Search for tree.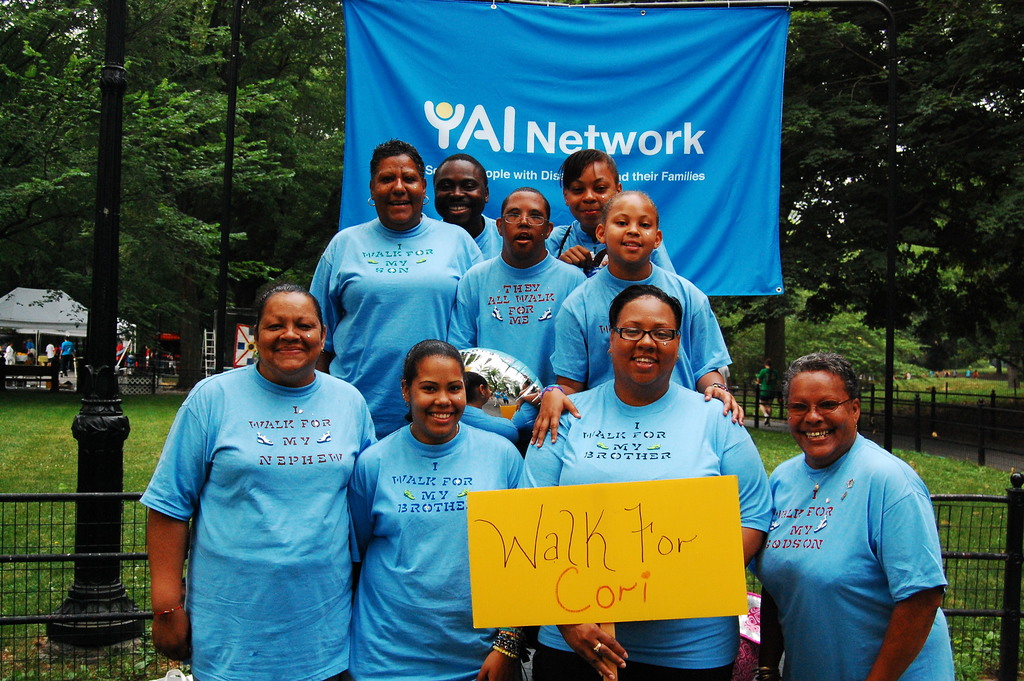
Found at x1=57, y1=0, x2=319, y2=332.
